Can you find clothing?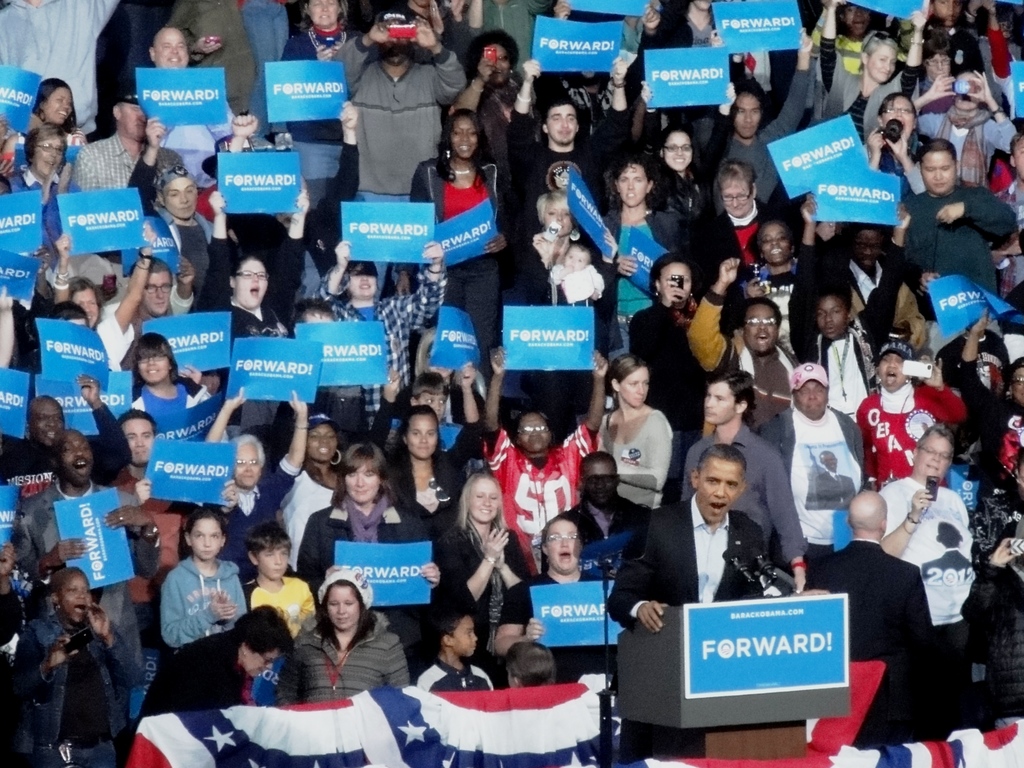
Yes, bounding box: <bbox>689, 294, 799, 426</bbox>.
